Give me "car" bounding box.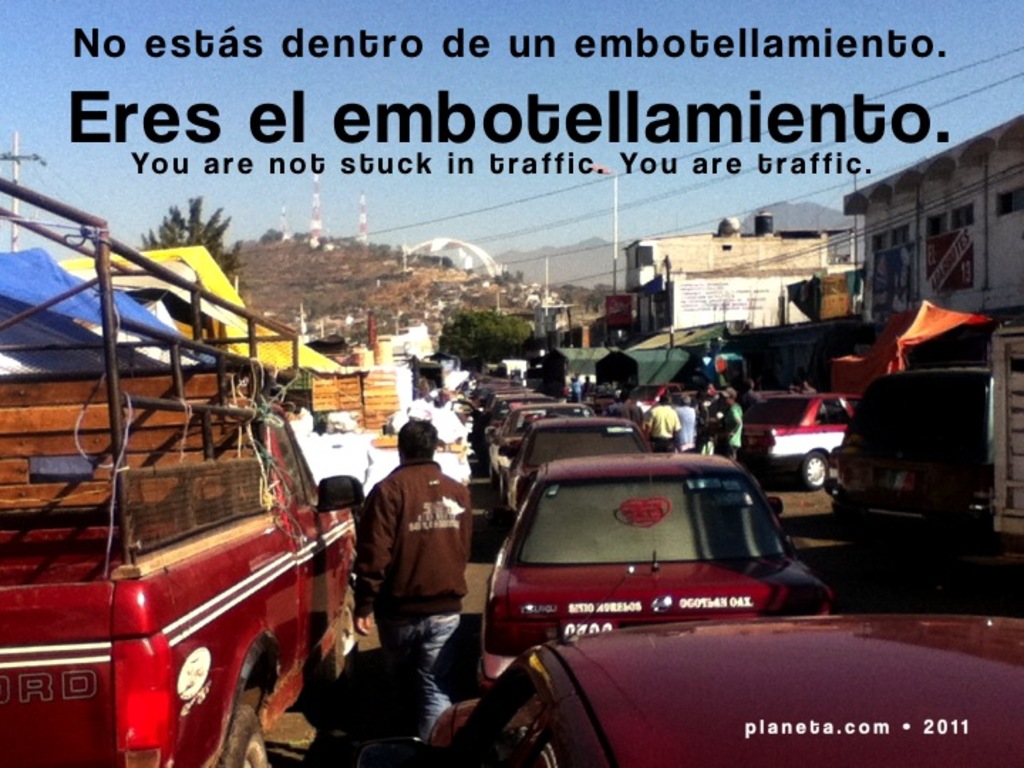
<bbox>742, 390, 853, 488</bbox>.
